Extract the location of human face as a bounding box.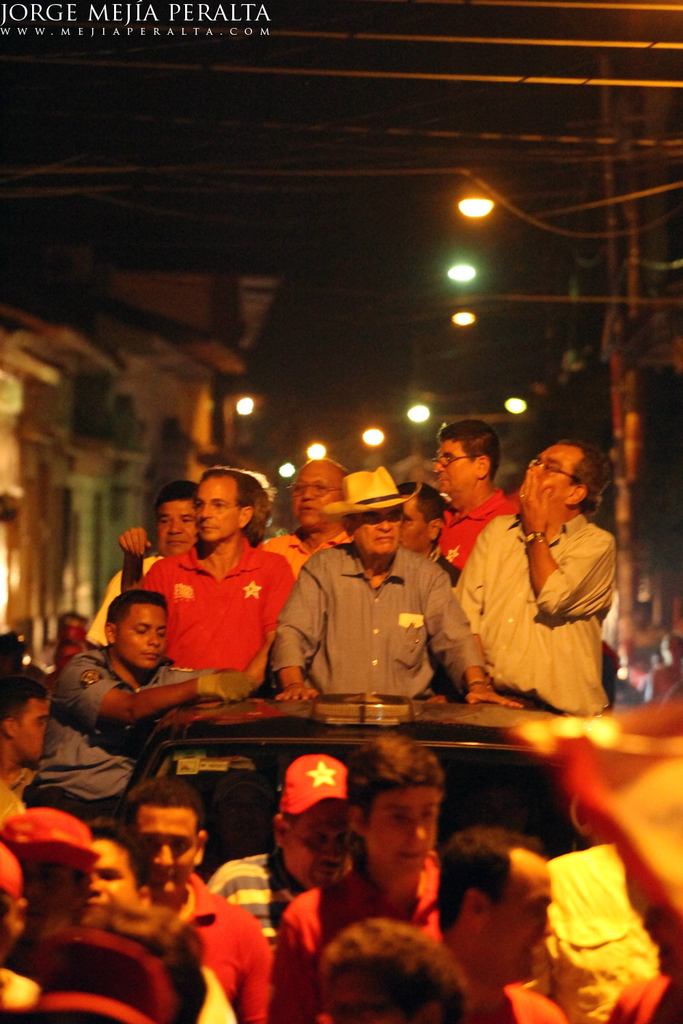
locate(137, 808, 197, 904).
